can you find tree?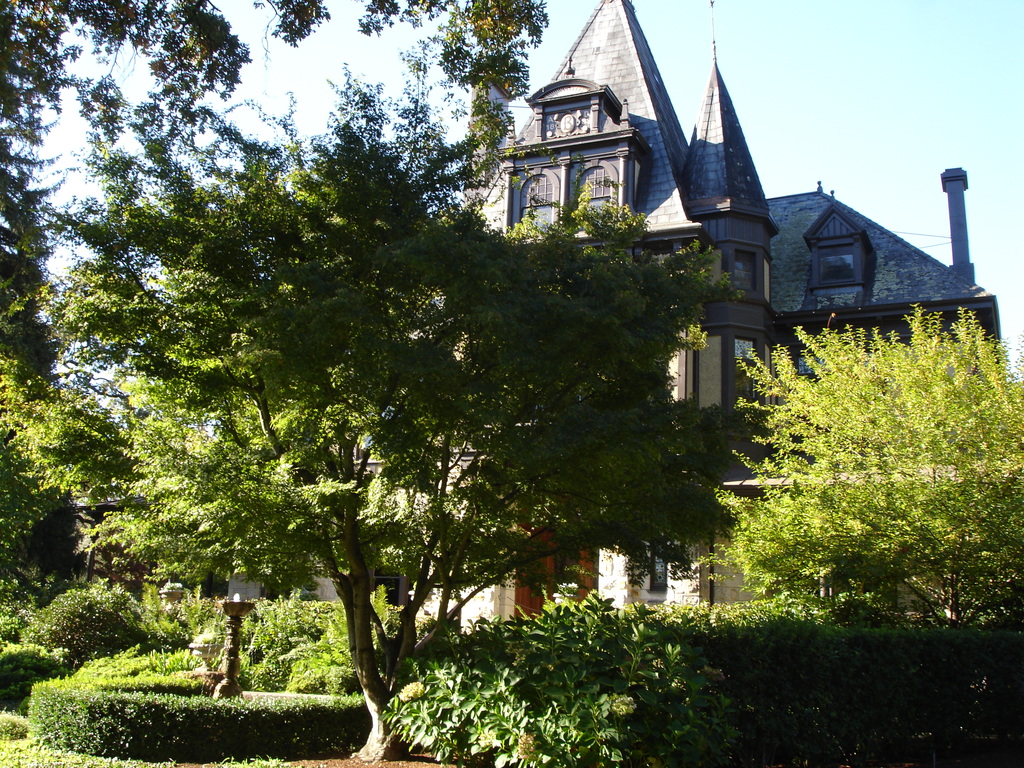
Yes, bounding box: detection(0, 346, 133, 635).
